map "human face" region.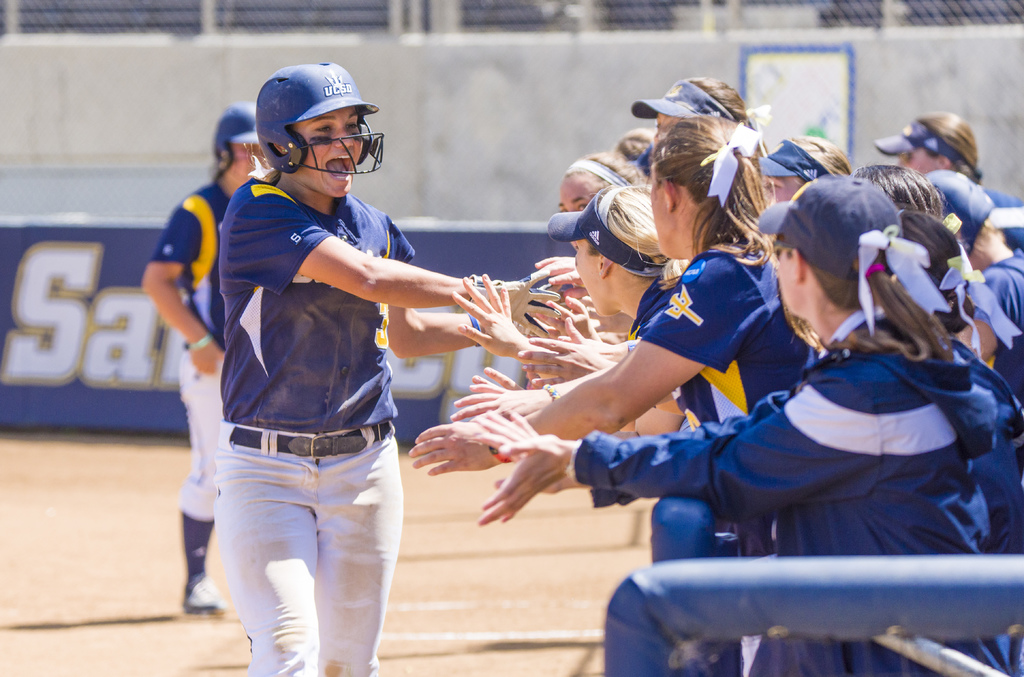
Mapped to crop(230, 145, 268, 179).
